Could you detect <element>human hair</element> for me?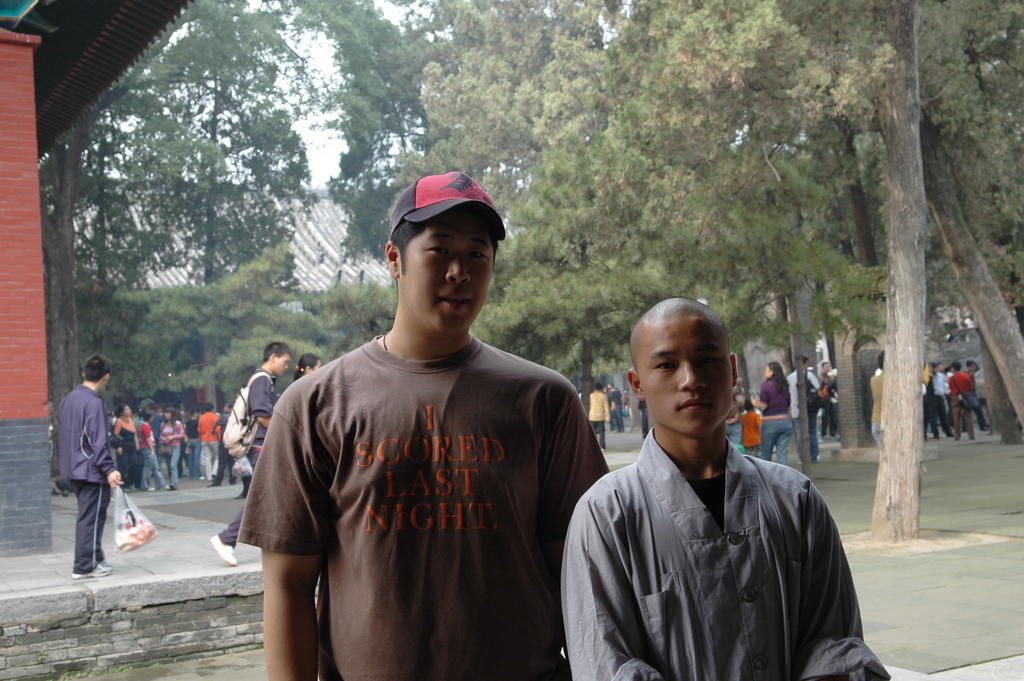
Detection result: select_region(83, 352, 113, 383).
